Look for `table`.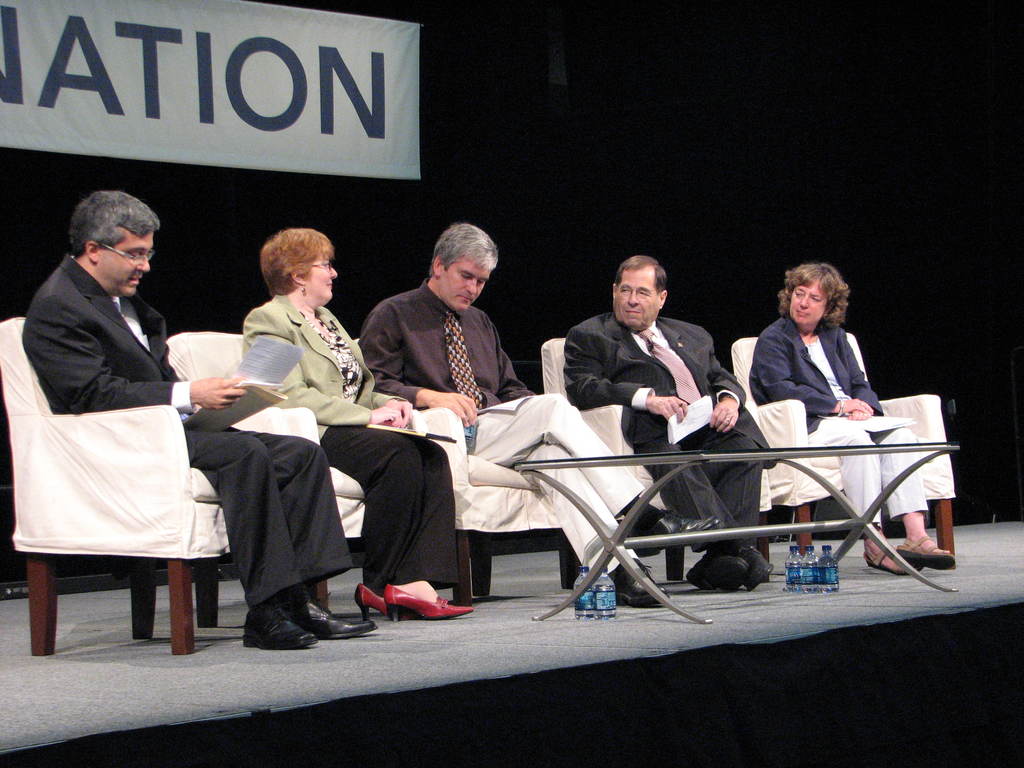
Found: select_region(509, 442, 963, 637).
